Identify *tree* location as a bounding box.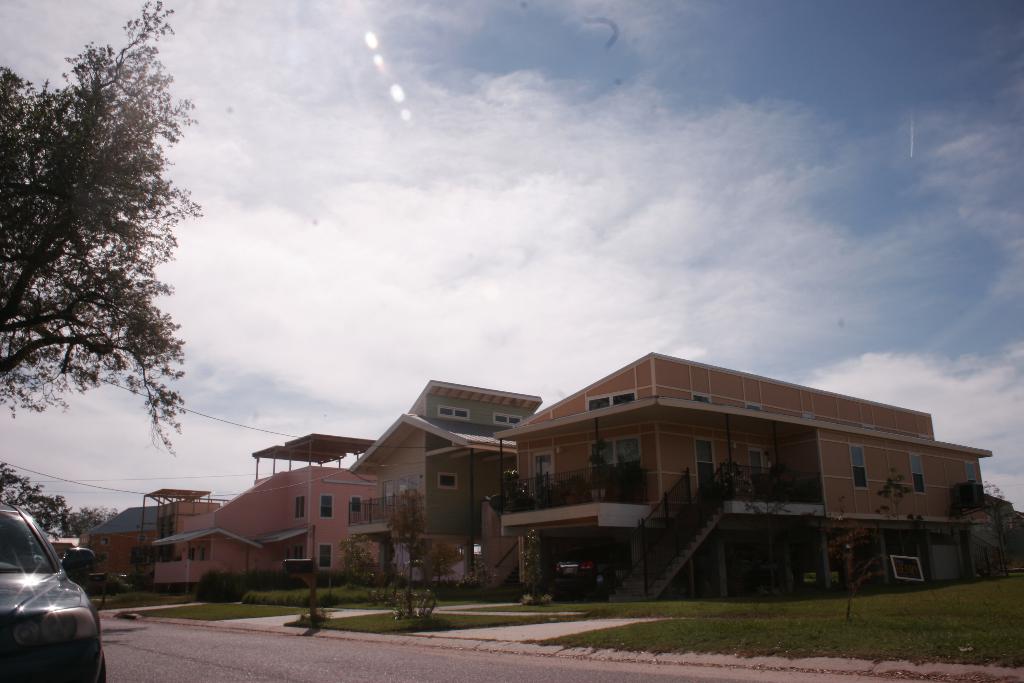
383 482 435 624.
